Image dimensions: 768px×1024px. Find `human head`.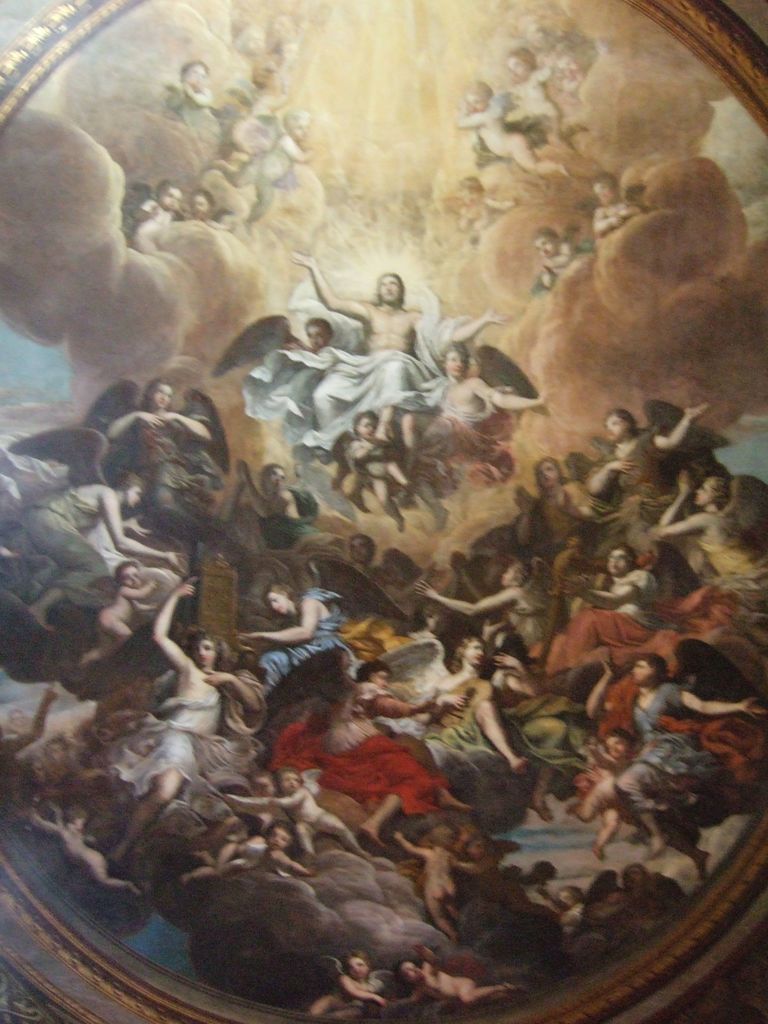
{"x1": 455, "y1": 637, "x2": 483, "y2": 666}.
